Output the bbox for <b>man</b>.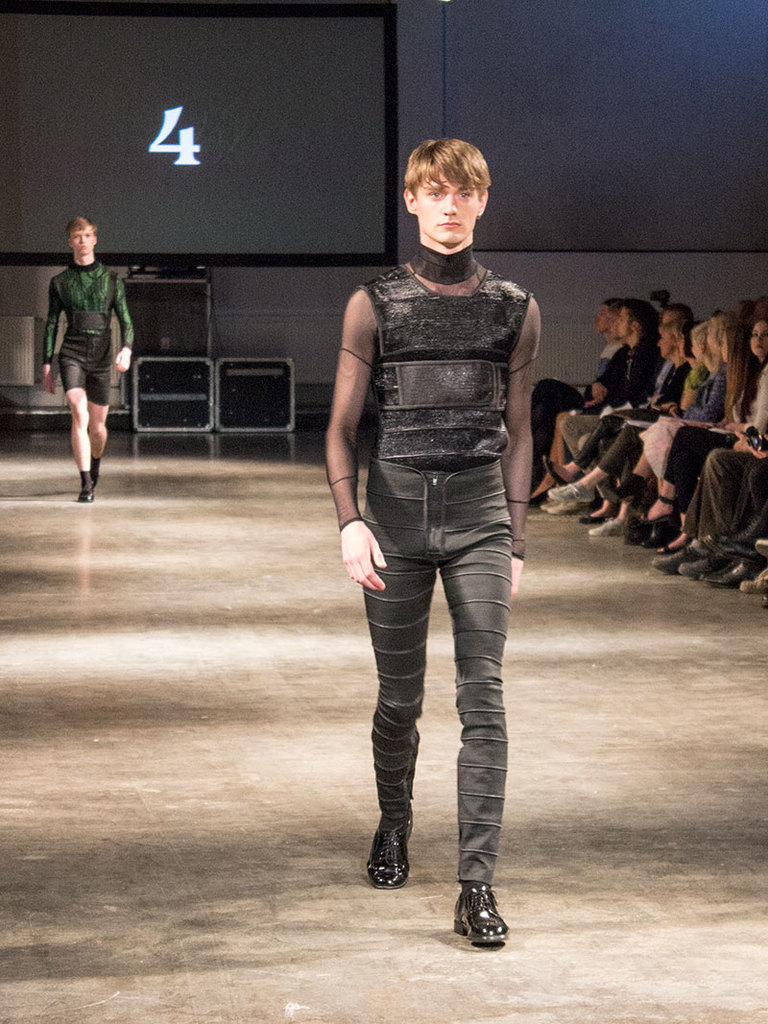
550 300 699 503.
